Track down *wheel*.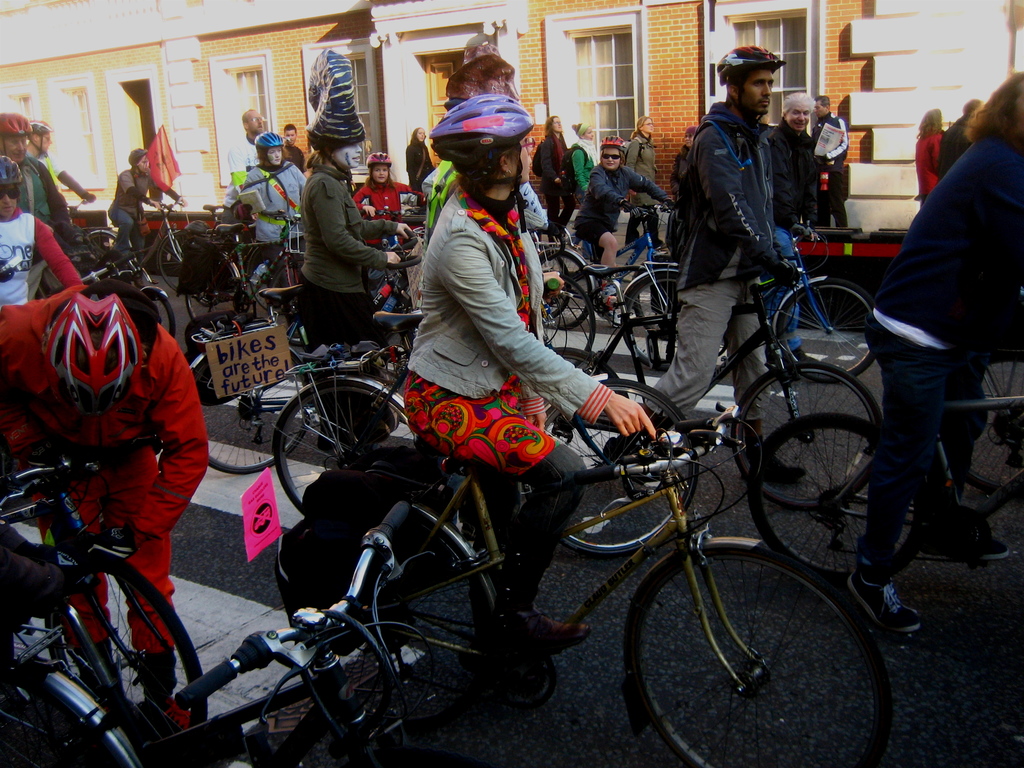
Tracked to {"x1": 537, "y1": 244, "x2": 594, "y2": 331}.
